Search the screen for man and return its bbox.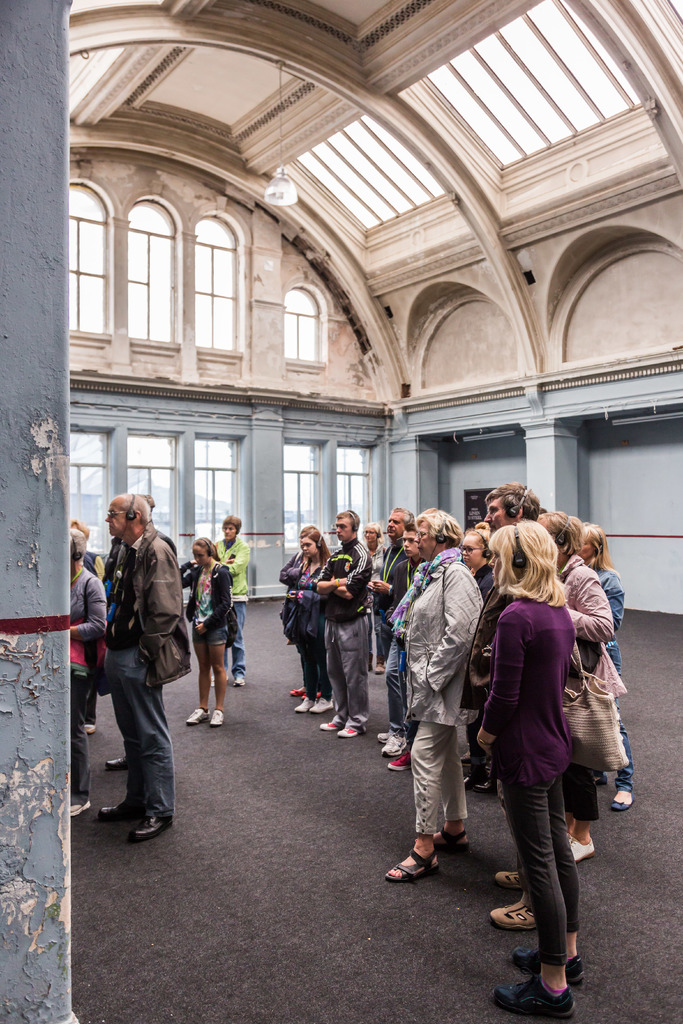
Found: {"left": 469, "top": 483, "right": 541, "bottom": 934}.
